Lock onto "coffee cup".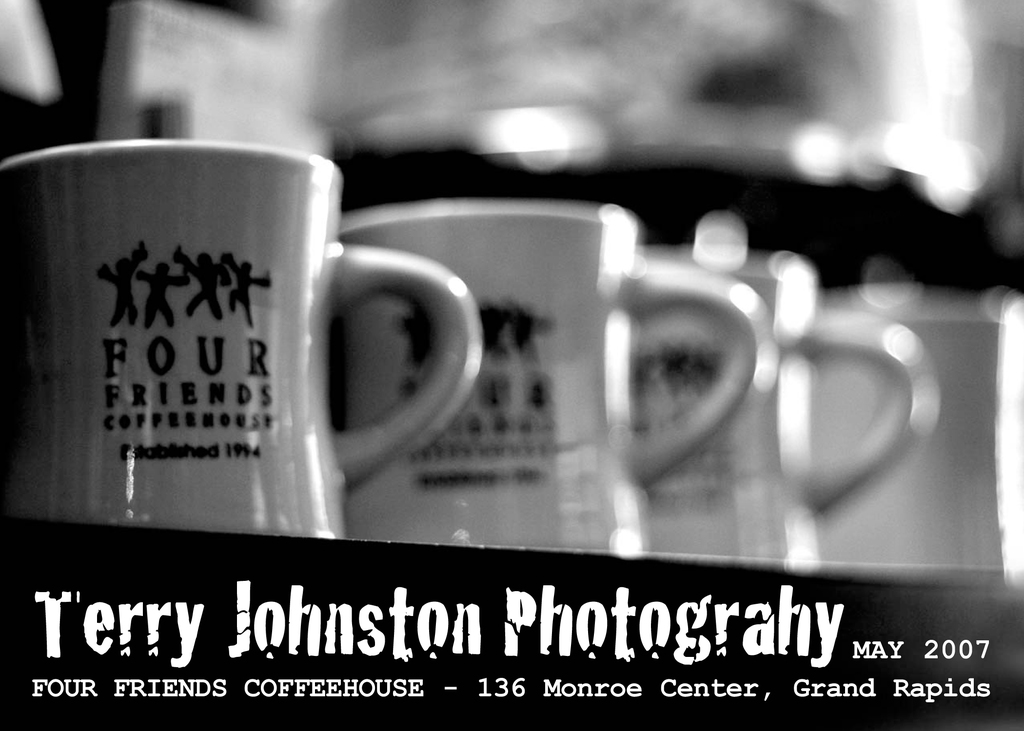
Locked: bbox(819, 291, 1023, 577).
